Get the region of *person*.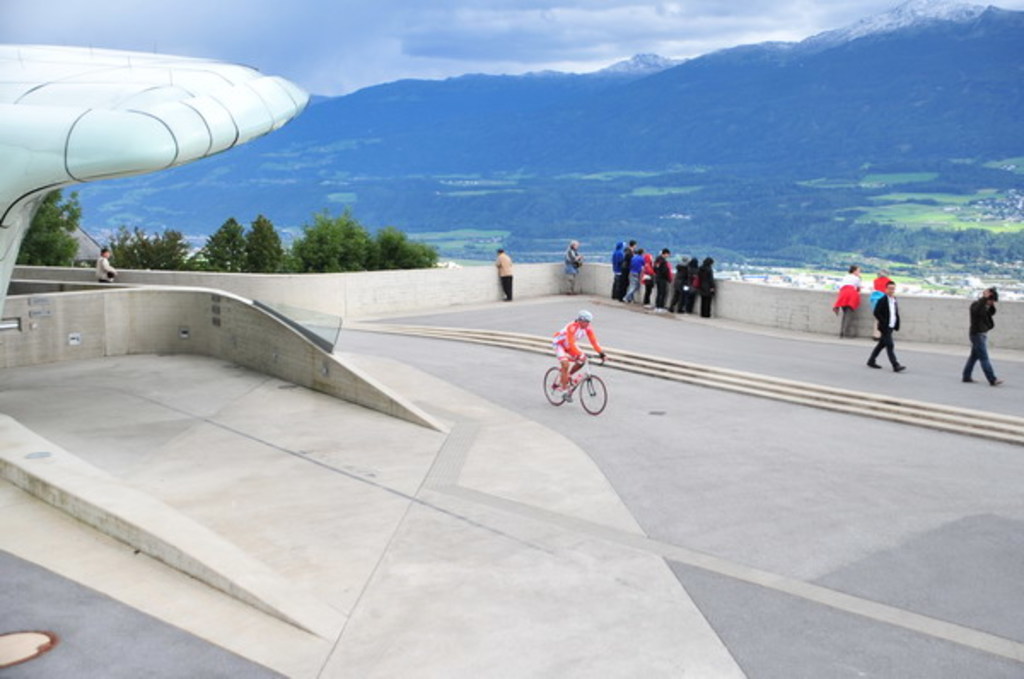
x1=626, y1=234, x2=631, y2=299.
